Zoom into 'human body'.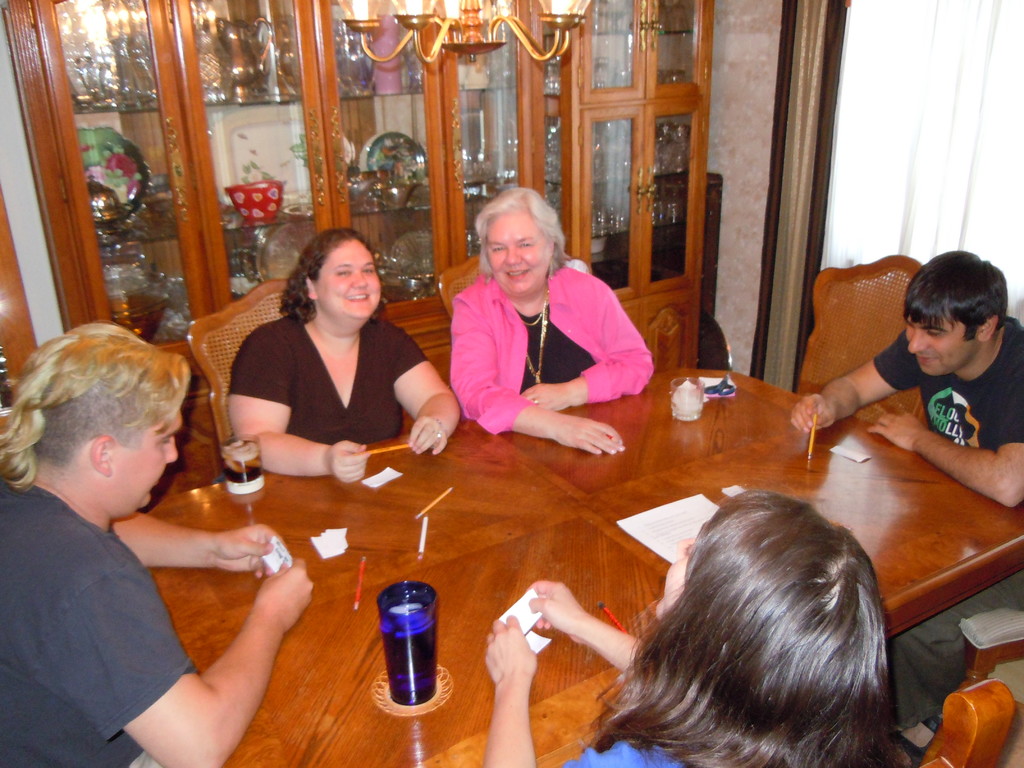
Zoom target: (0,323,313,767).
